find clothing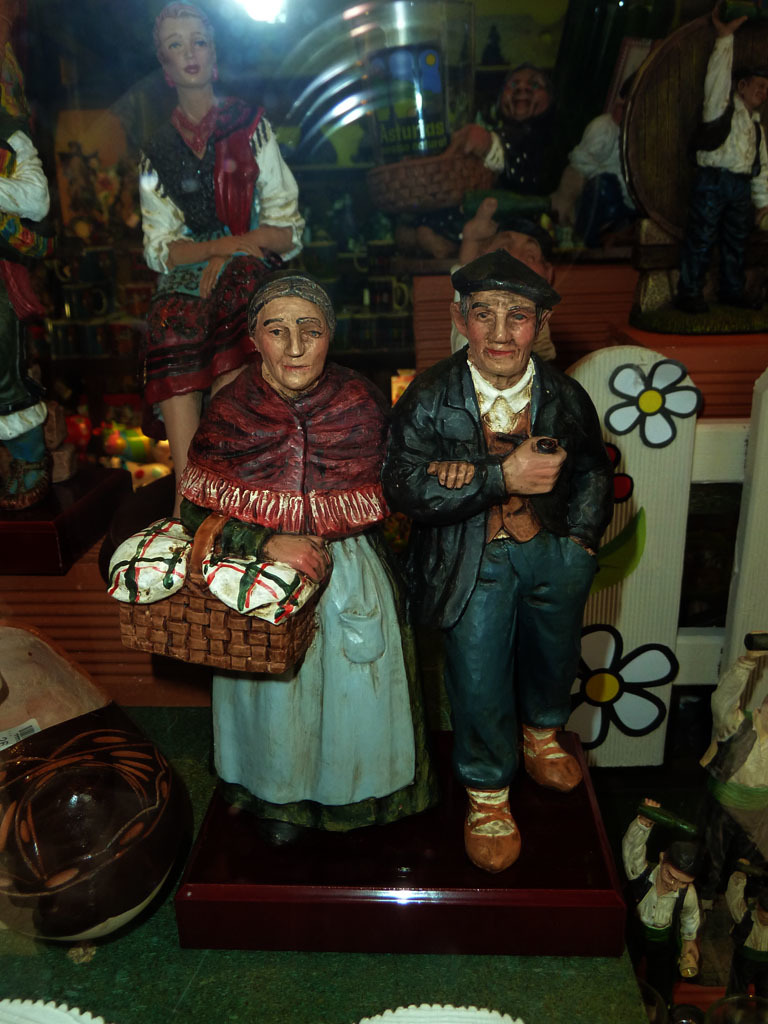
l=179, t=370, r=427, b=796
